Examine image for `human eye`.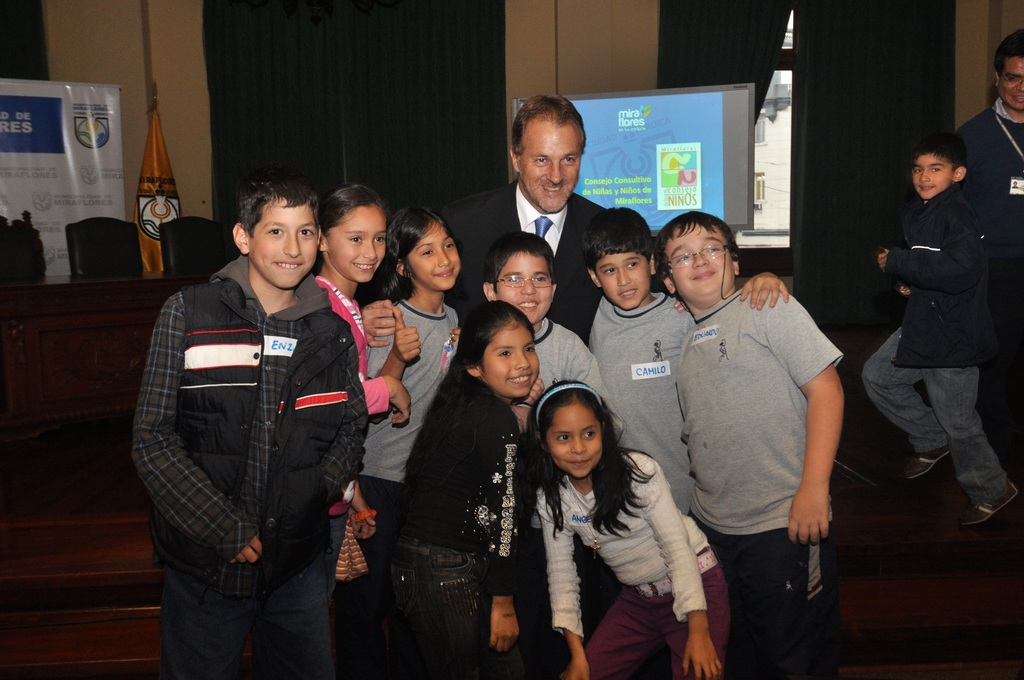
Examination result: <region>624, 263, 637, 269</region>.
